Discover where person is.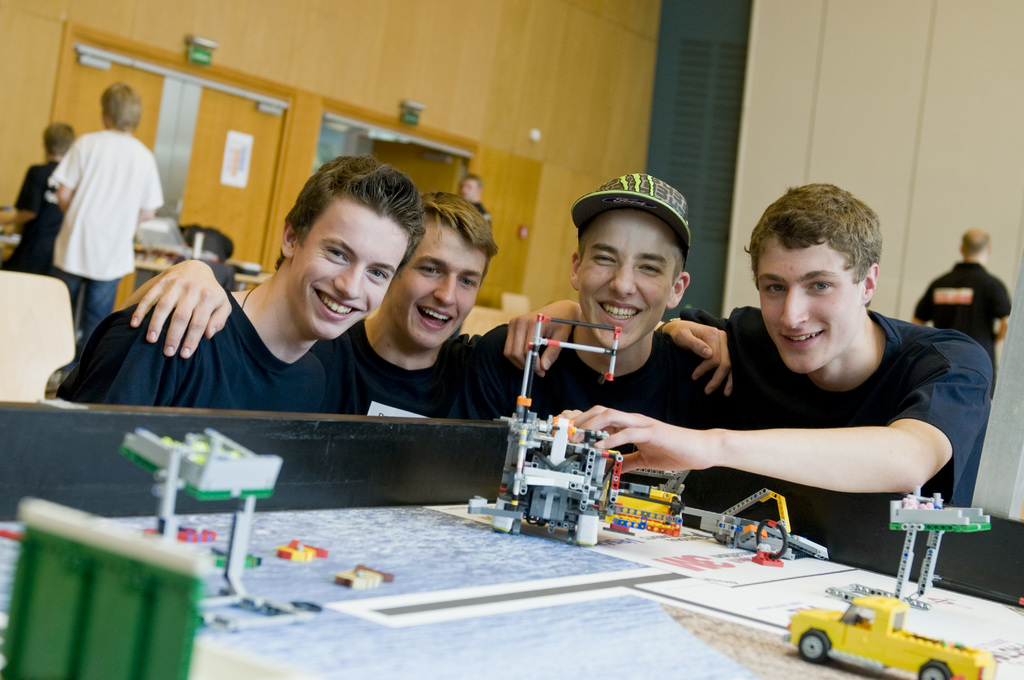
Discovered at <bbox>125, 189, 475, 415</bbox>.
